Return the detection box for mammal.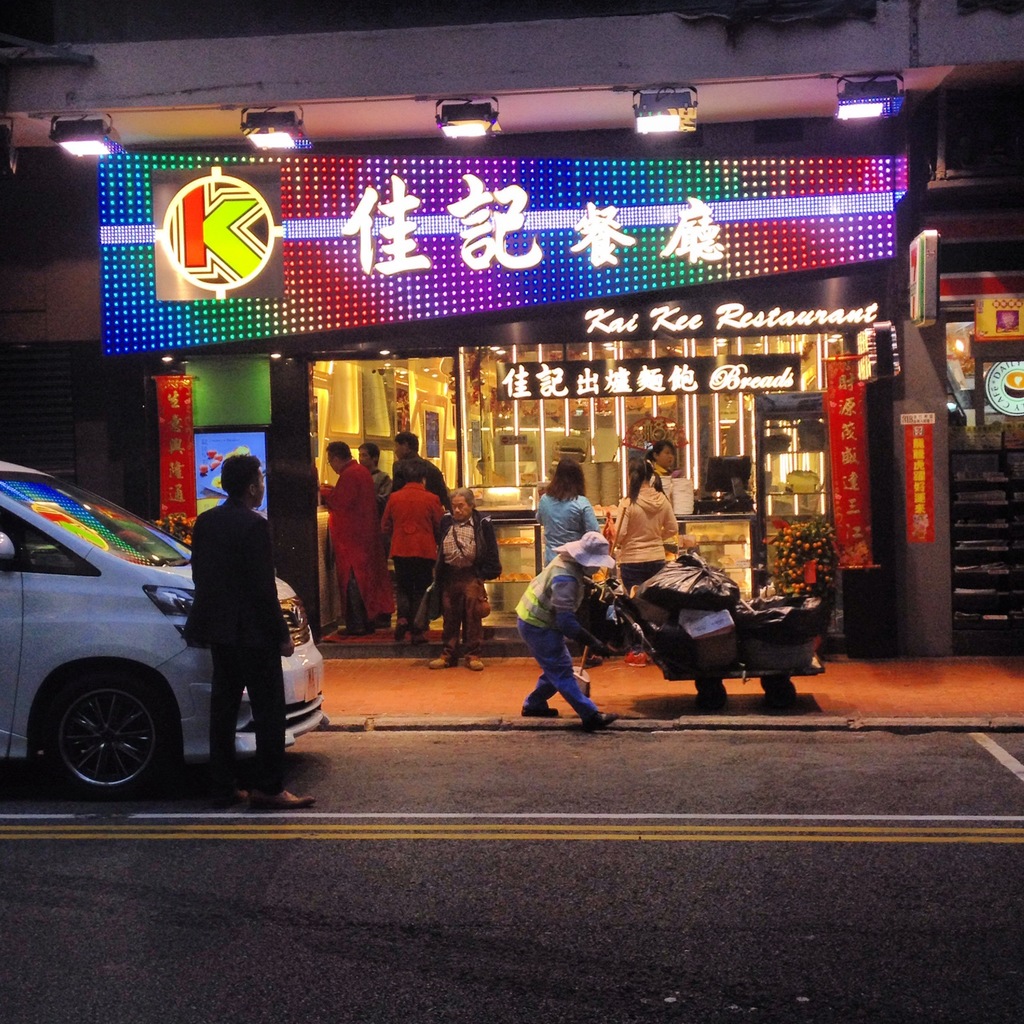
193 449 308 810.
